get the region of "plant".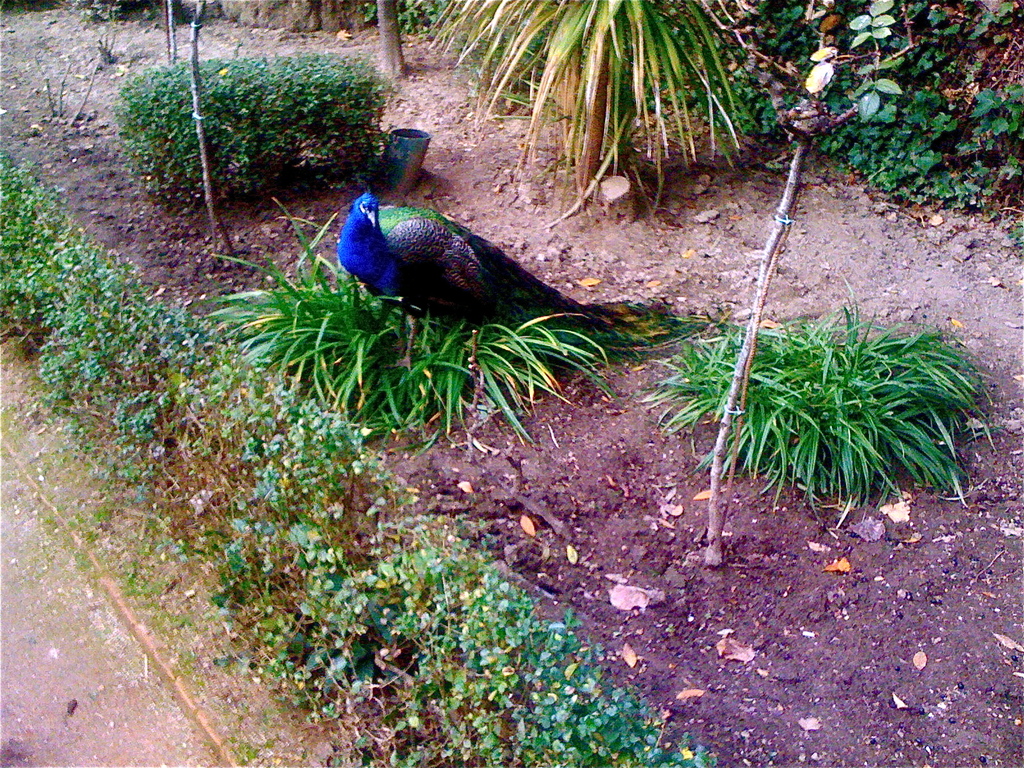
(45, 0, 168, 27).
